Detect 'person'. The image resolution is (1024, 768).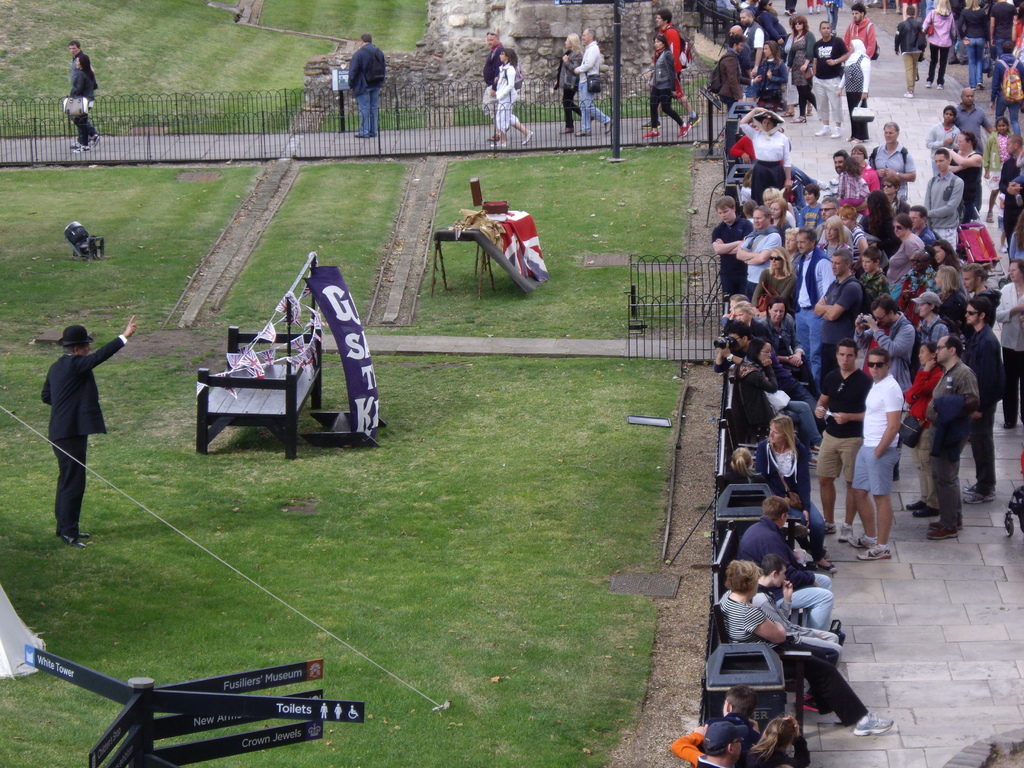
{"left": 33, "top": 319, "right": 141, "bottom": 540}.
